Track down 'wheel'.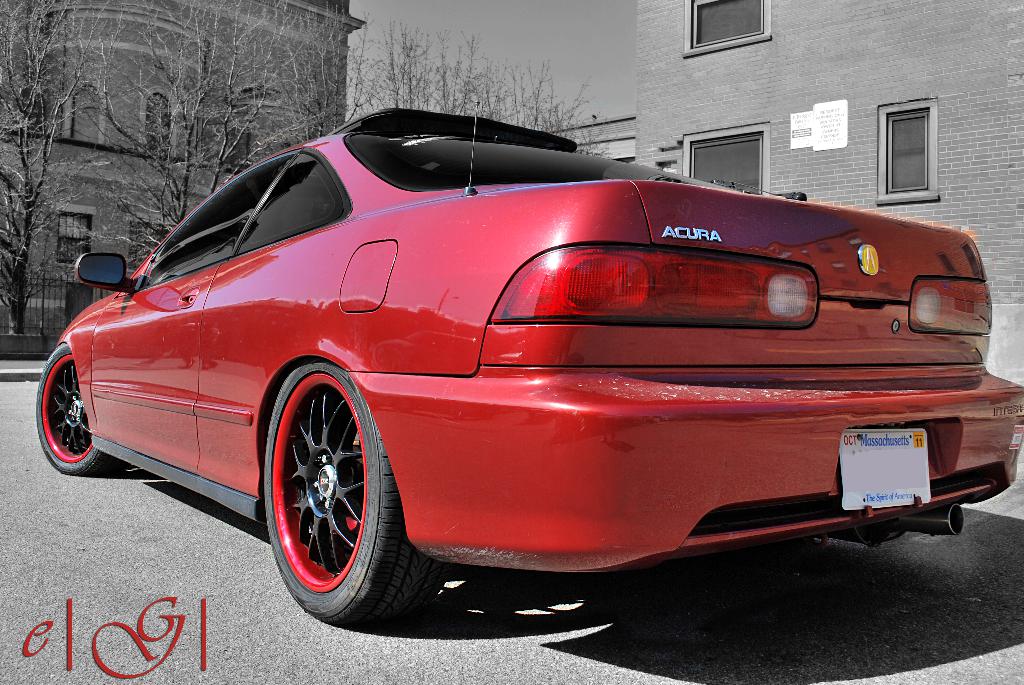
Tracked to detection(253, 385, 403, 607).
